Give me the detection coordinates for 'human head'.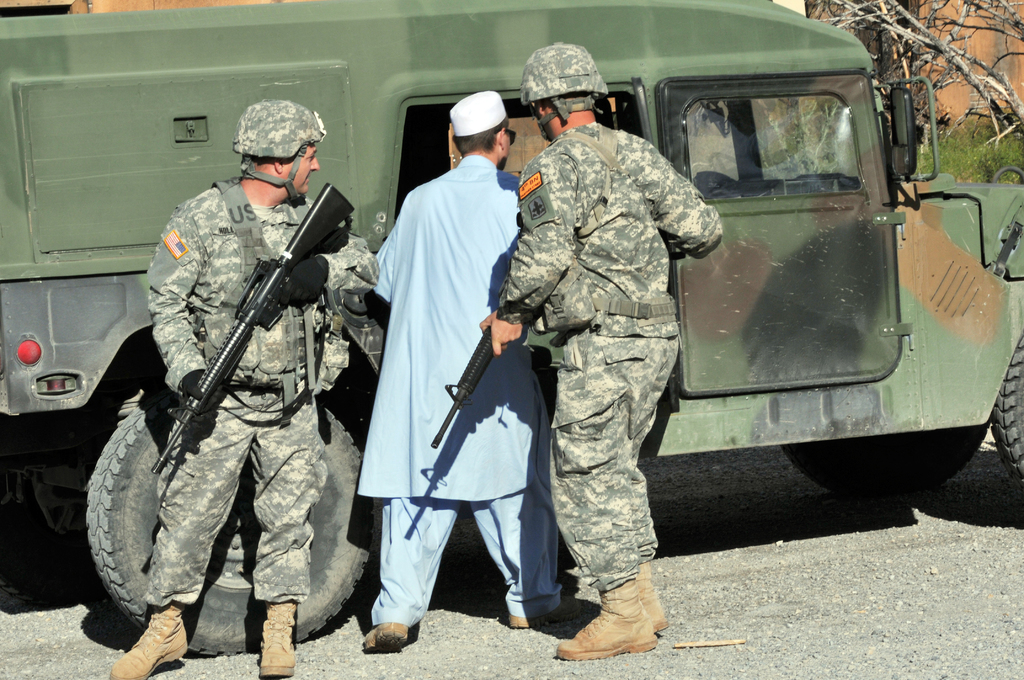
bbox(204, 85, 328, 205).
